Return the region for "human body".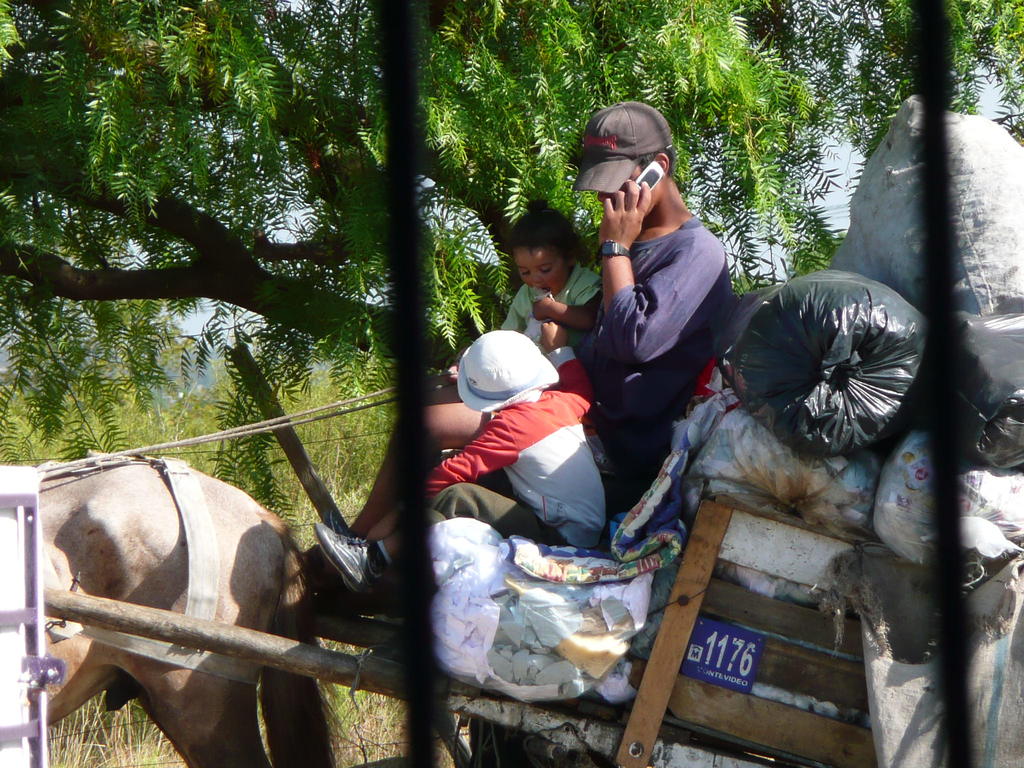
bbox=[316, 334, 606, 596].
